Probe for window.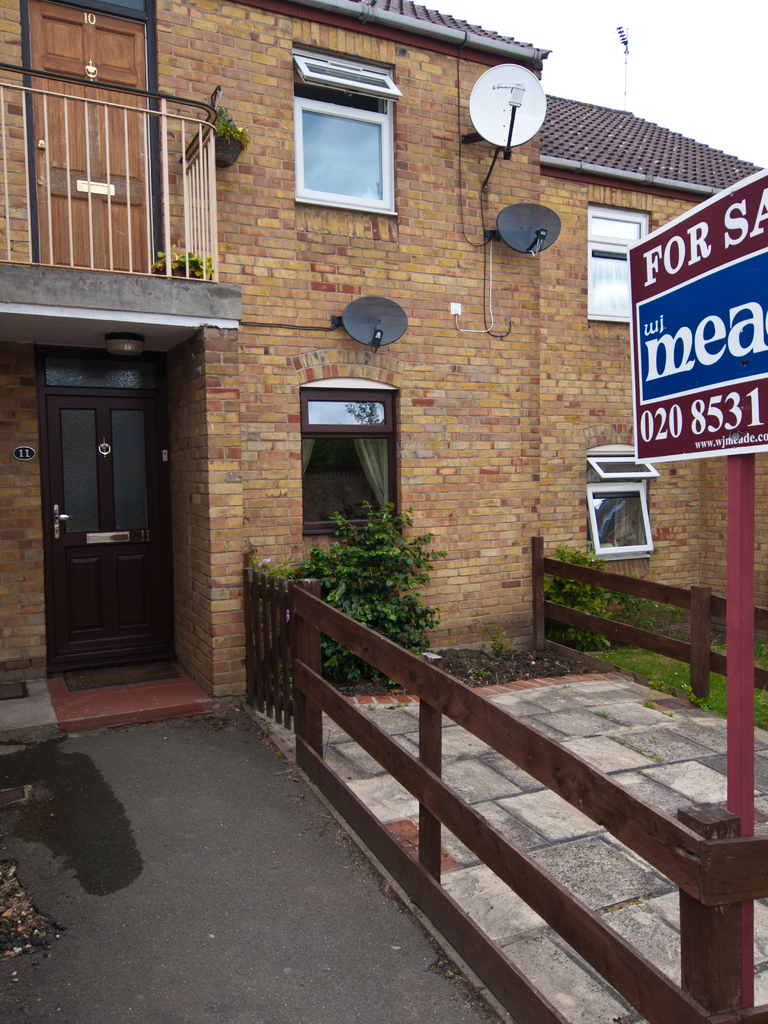
Probe result: box=[583, 198, 648, 337].
